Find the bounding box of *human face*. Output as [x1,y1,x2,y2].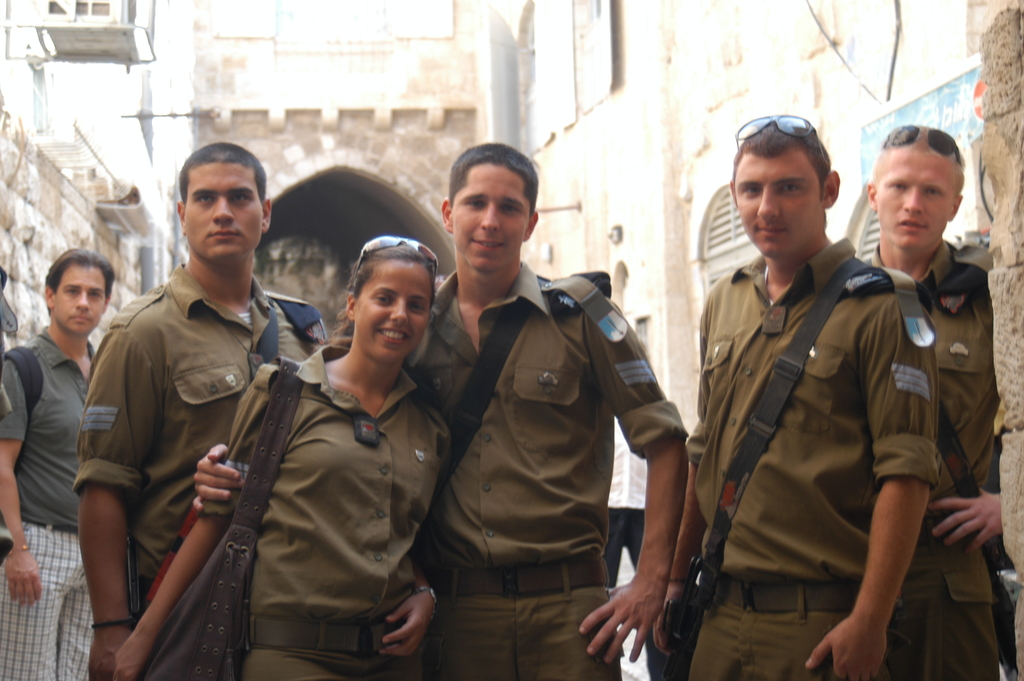
[874,152,953,244].
